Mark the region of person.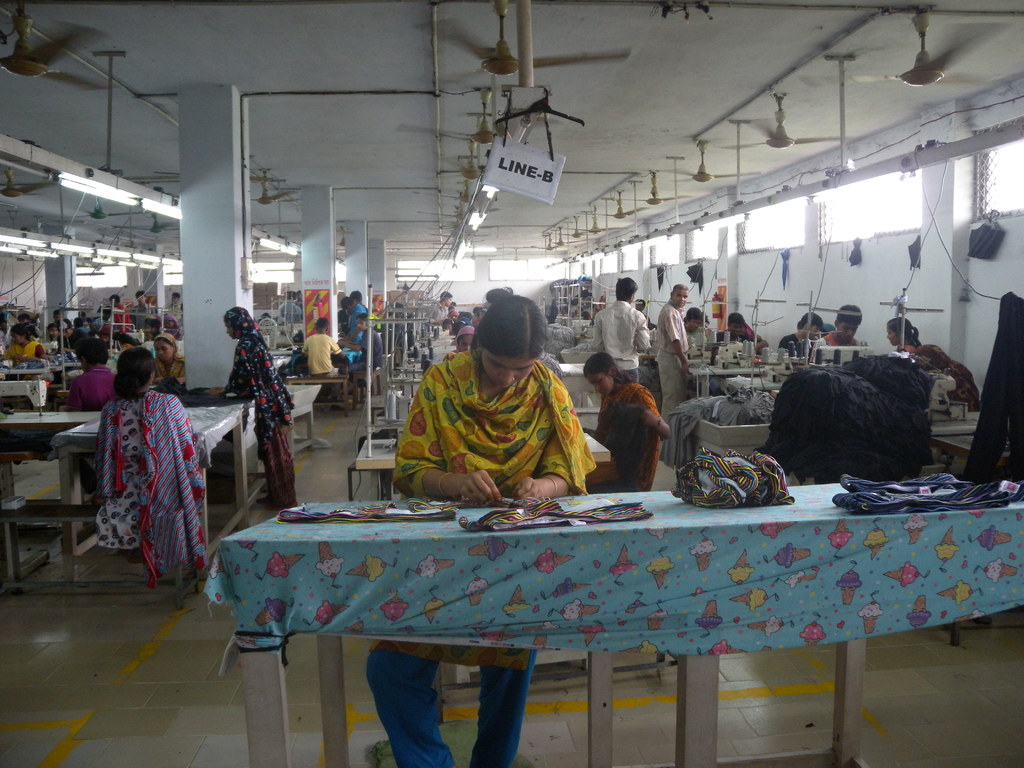
Region: select_region(584, 348, 667, 497).
